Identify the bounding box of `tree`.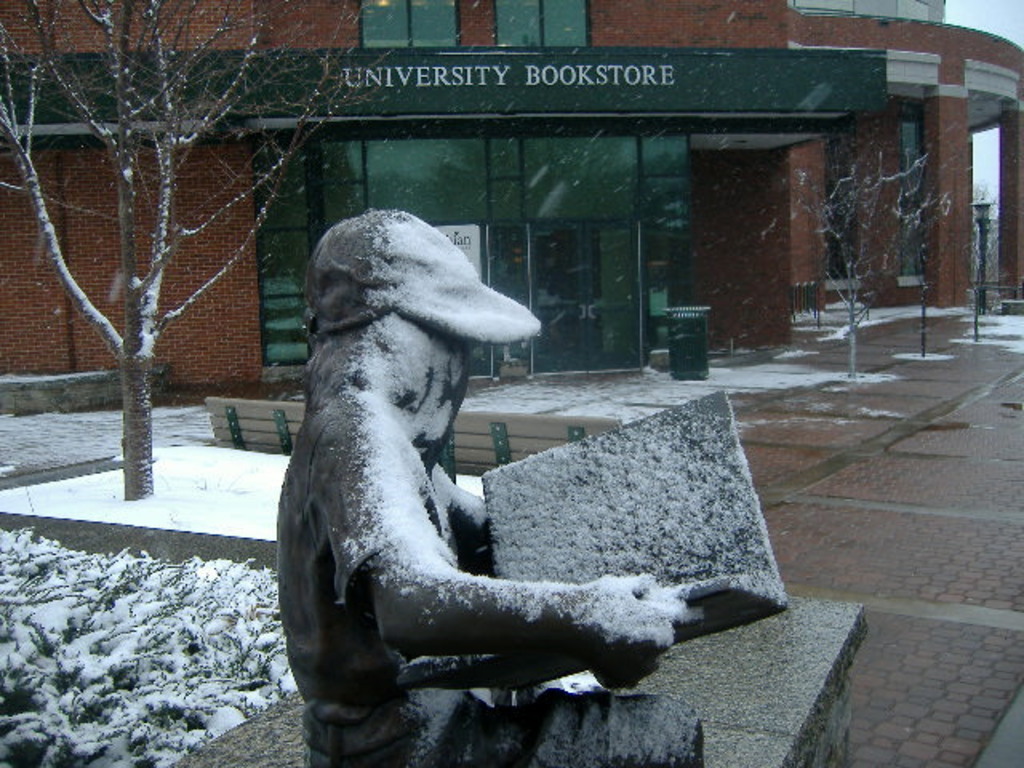
l=0, t=0, r=434, b=504.
